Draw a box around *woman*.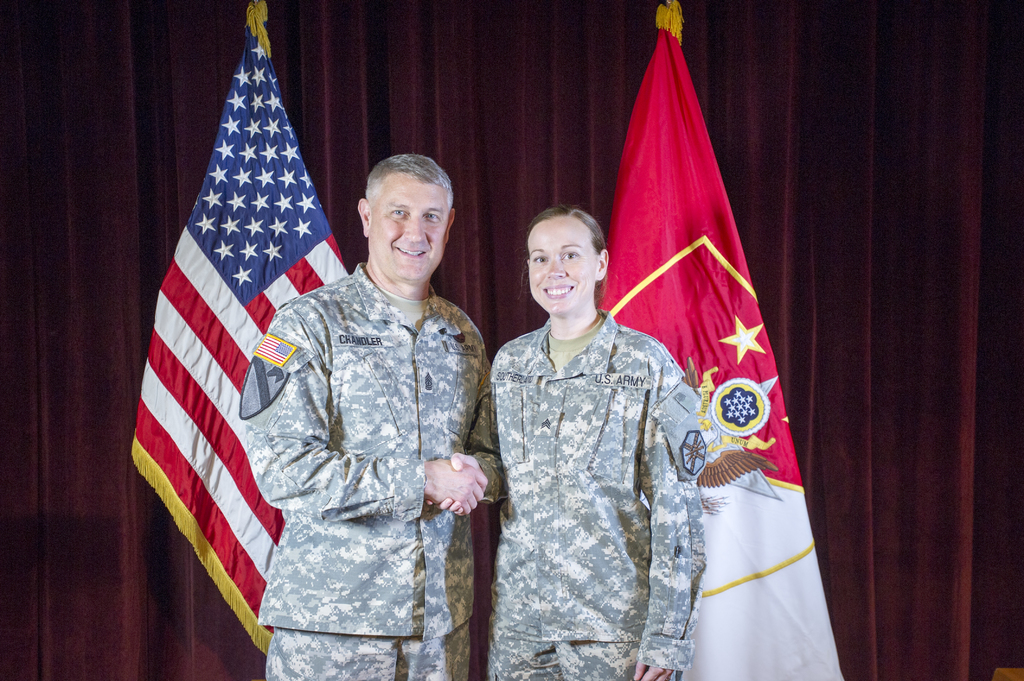
(left=424, top=211, right=715, bottom=678).
